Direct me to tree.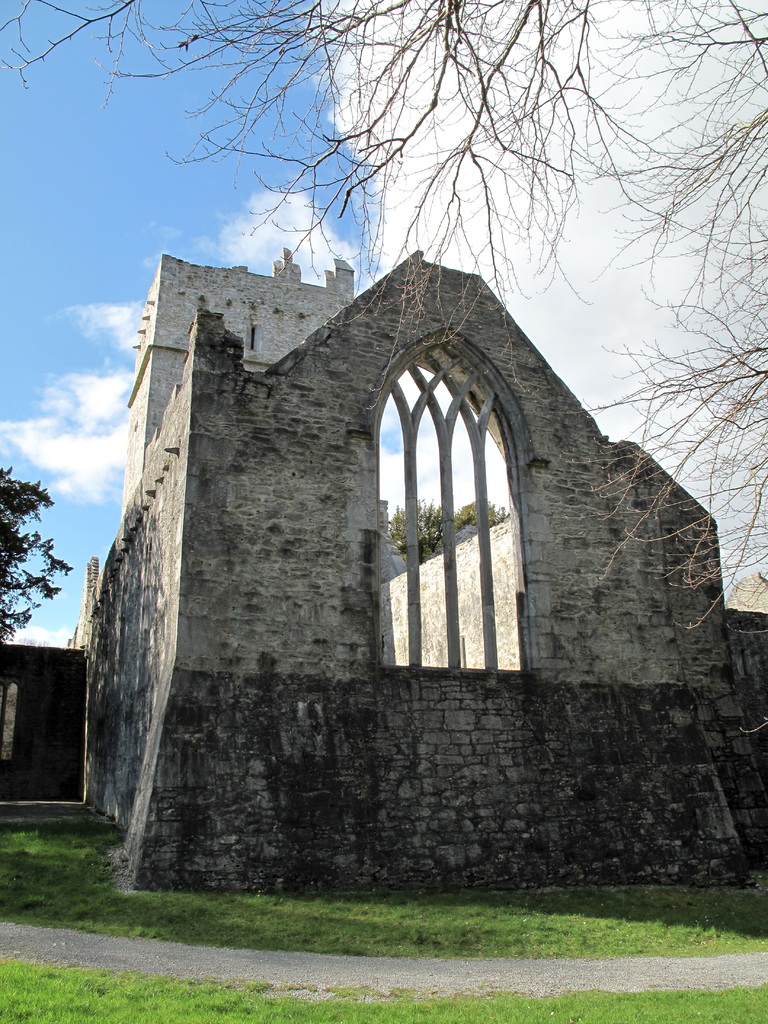
Direction: x1=0, y1=464, x2=79, y2=648.
